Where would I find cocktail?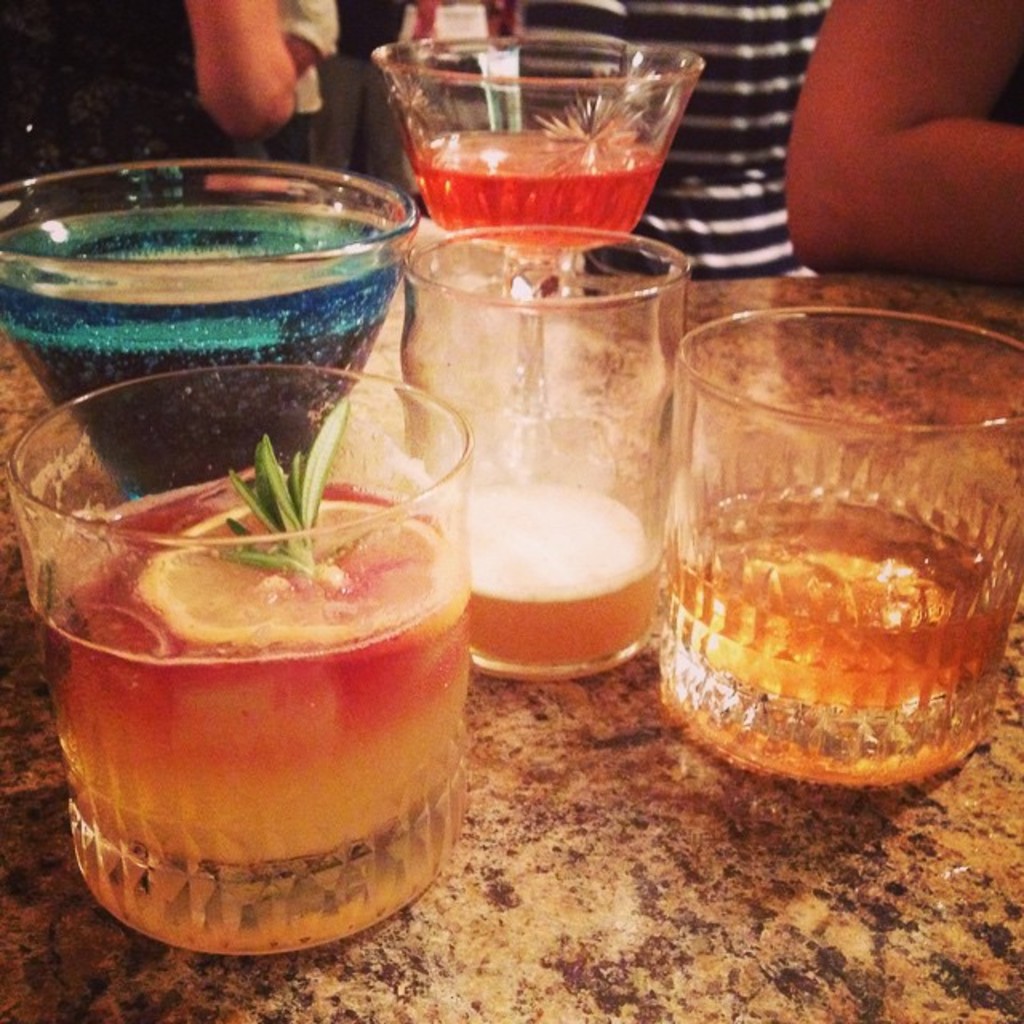
At 0, 144, 426, 496.
